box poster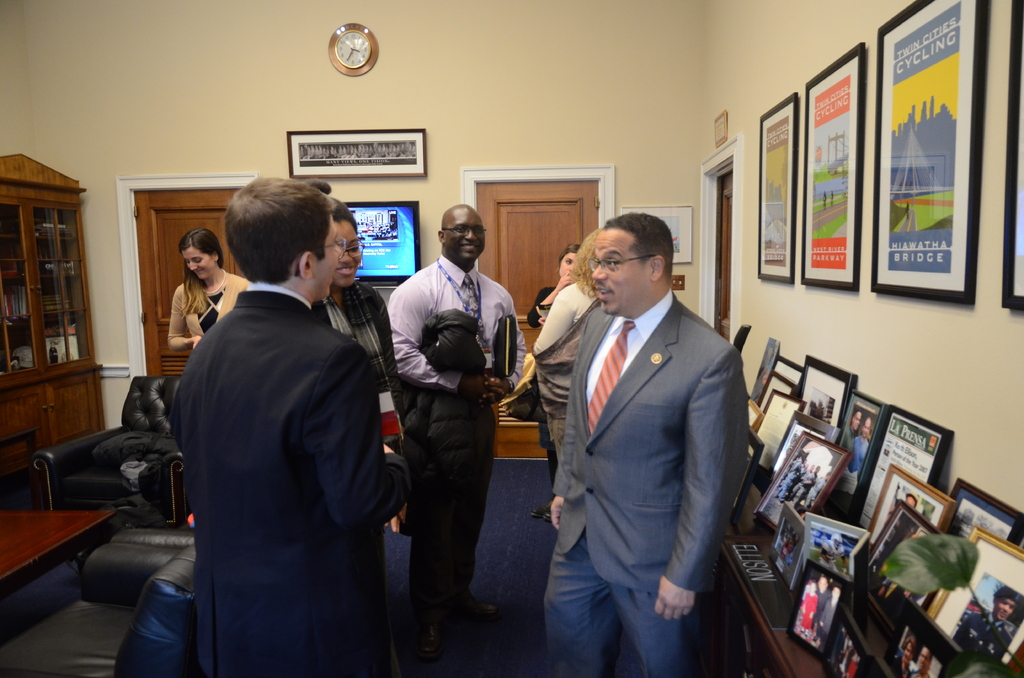
bbox=[803, 67, 855, 279]
